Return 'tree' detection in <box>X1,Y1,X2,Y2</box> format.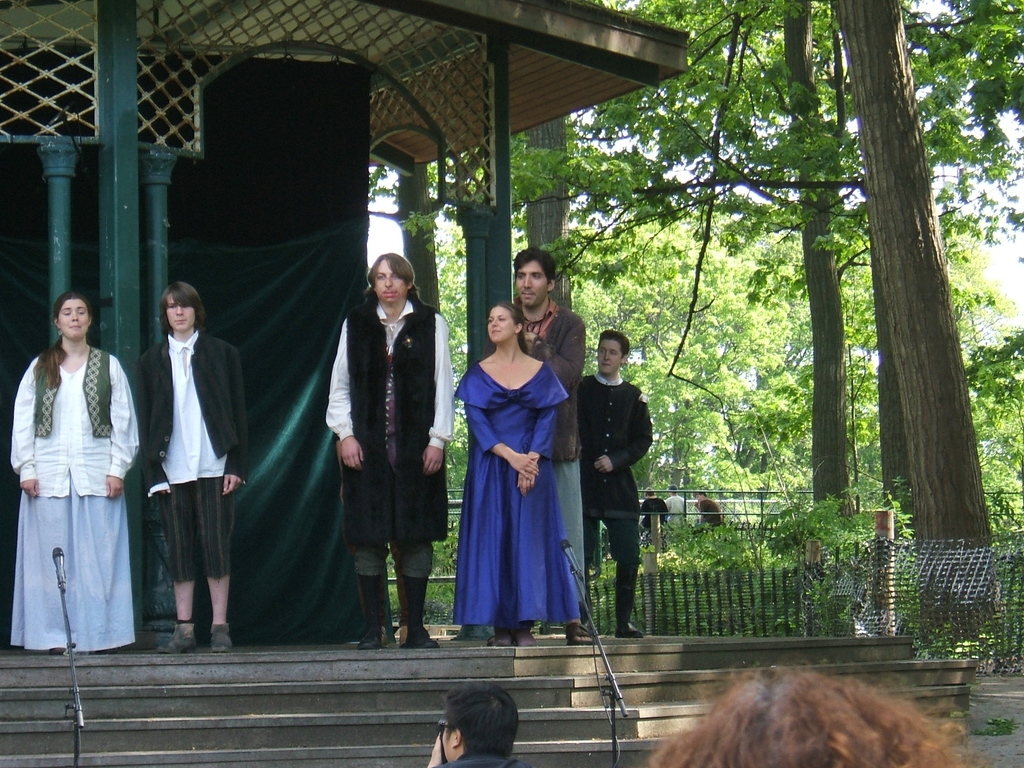
<box>830,0,1008,650</box>.
